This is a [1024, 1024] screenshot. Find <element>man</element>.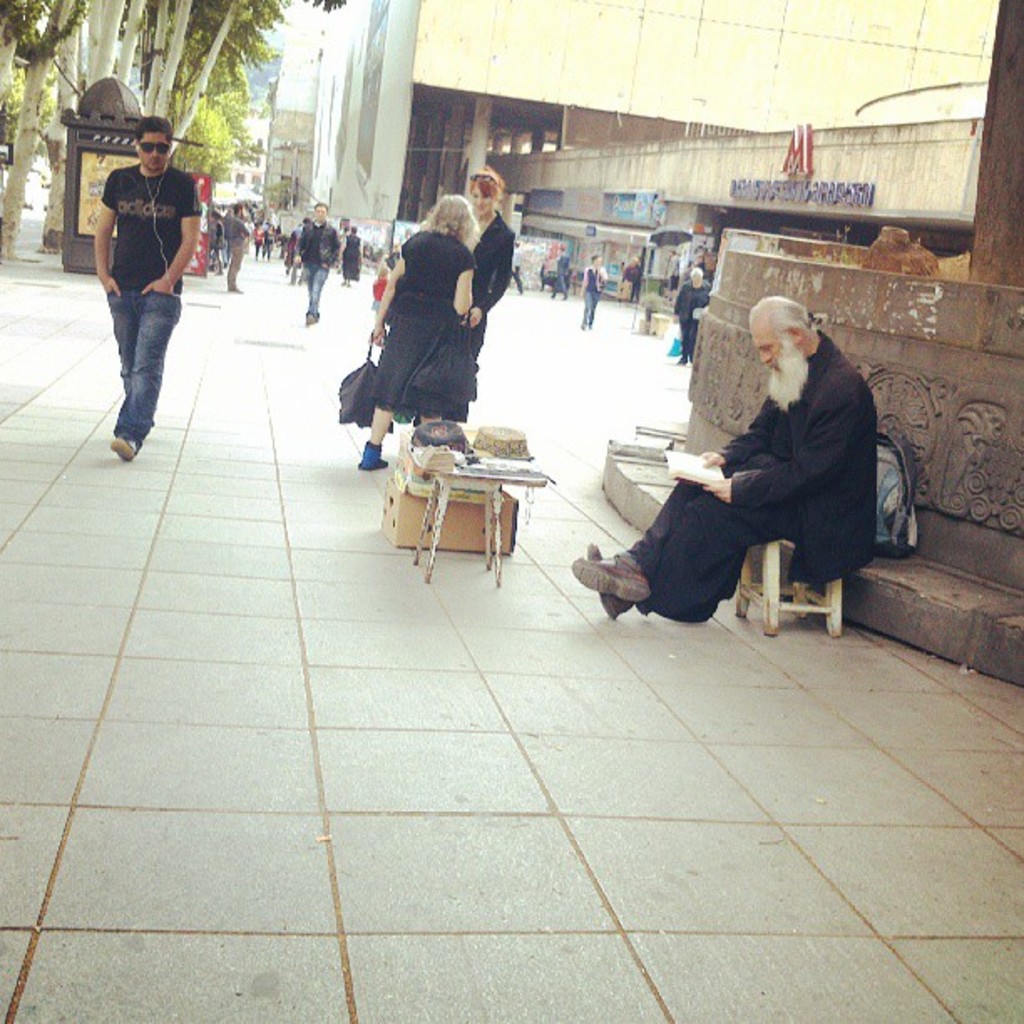
Bounding box: 671:264:706:361.
